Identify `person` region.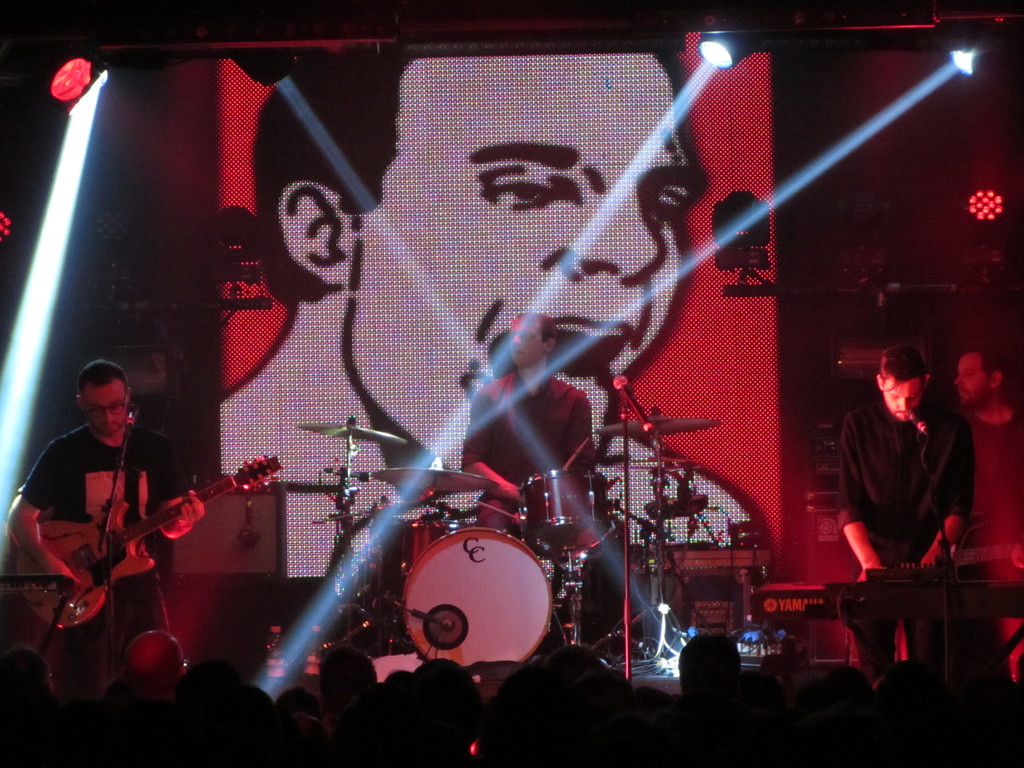
Region: 833,344,971,658.
